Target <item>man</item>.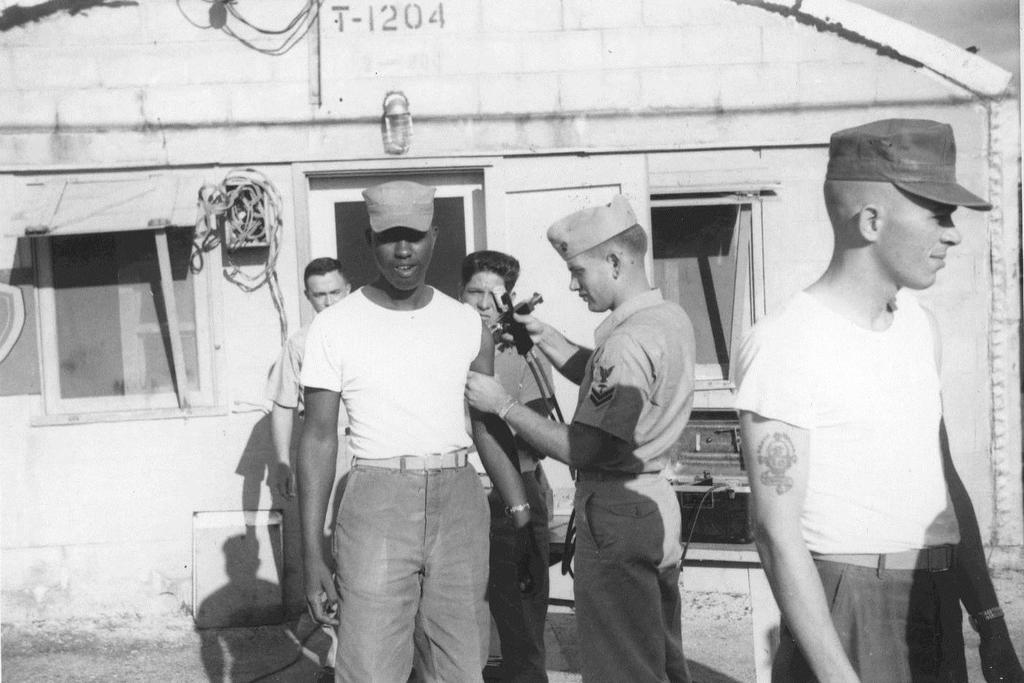
Target region: select_region(737, 87, 994, 674).
